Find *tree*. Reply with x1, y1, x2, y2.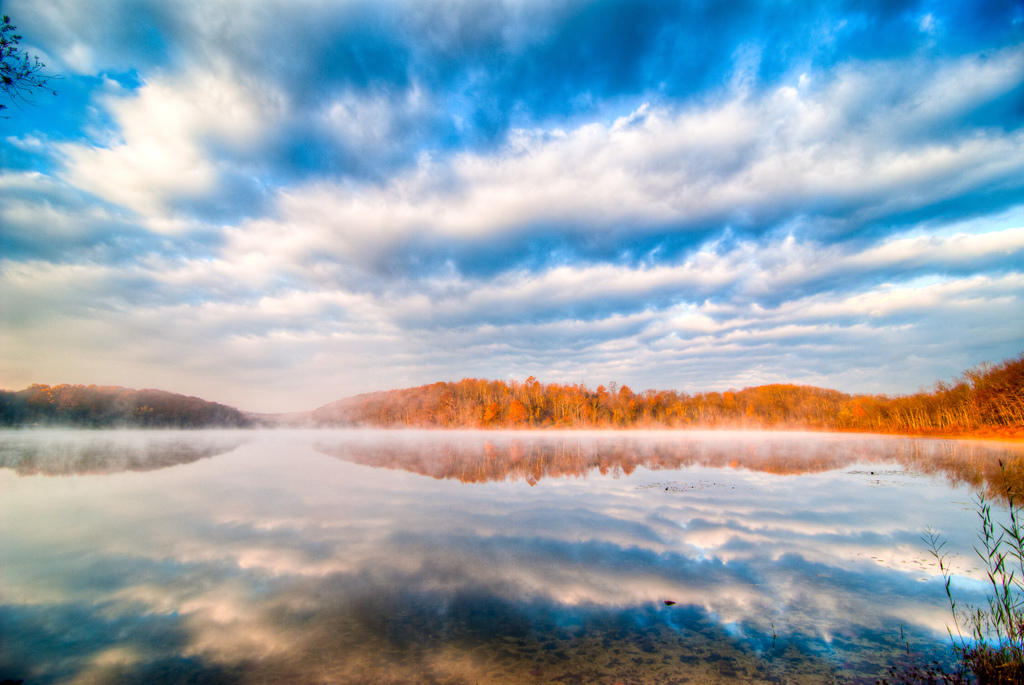
964, 365, 979, 428.
